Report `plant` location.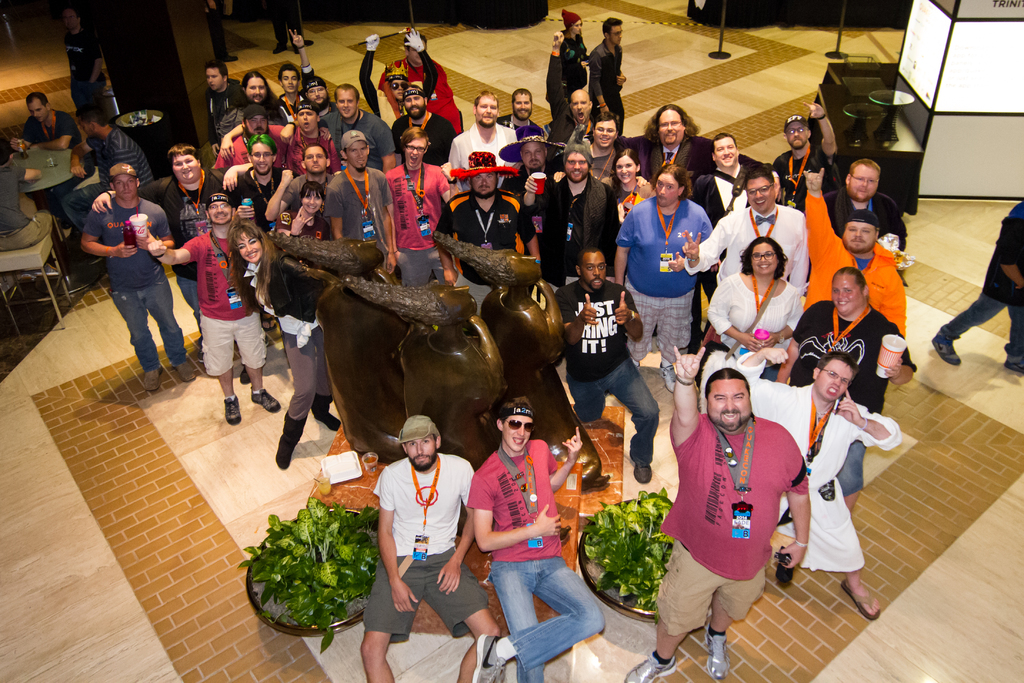
Report: bbox=(232, 477, 408, 646).
